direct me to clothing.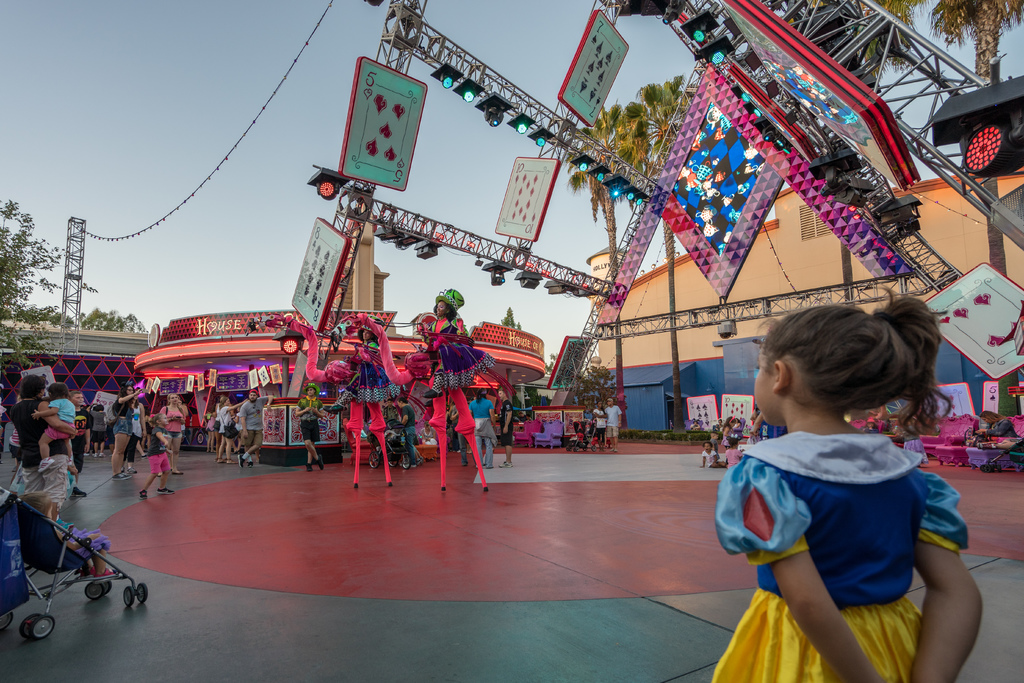
Direction: 474,399,486,461.
